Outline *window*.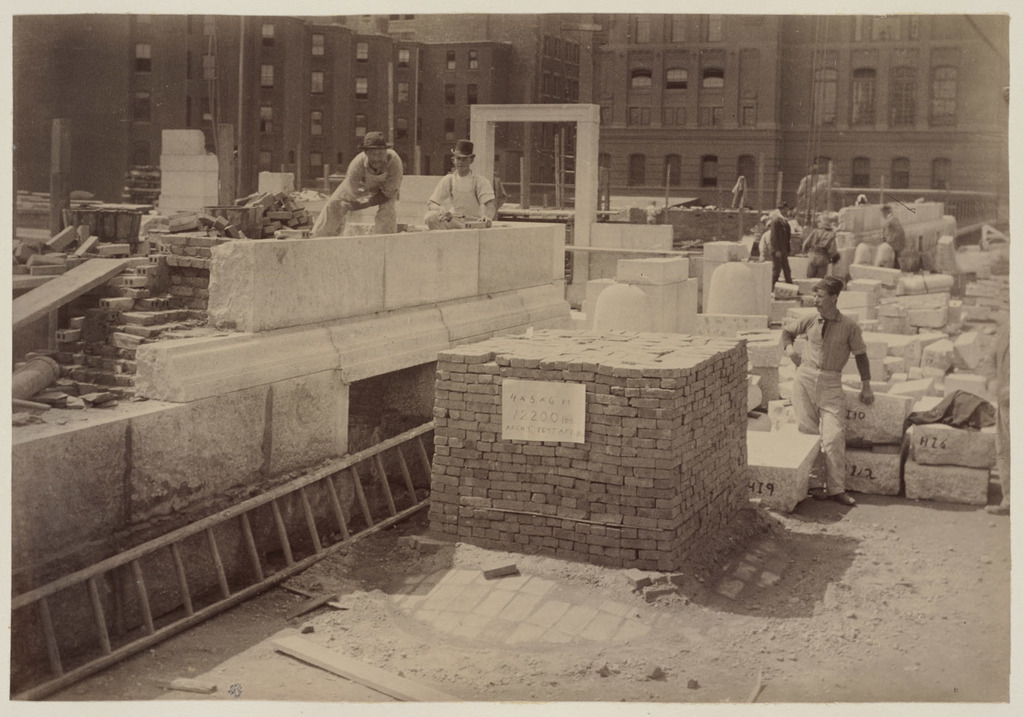
Outline: 442 85 454 104.
